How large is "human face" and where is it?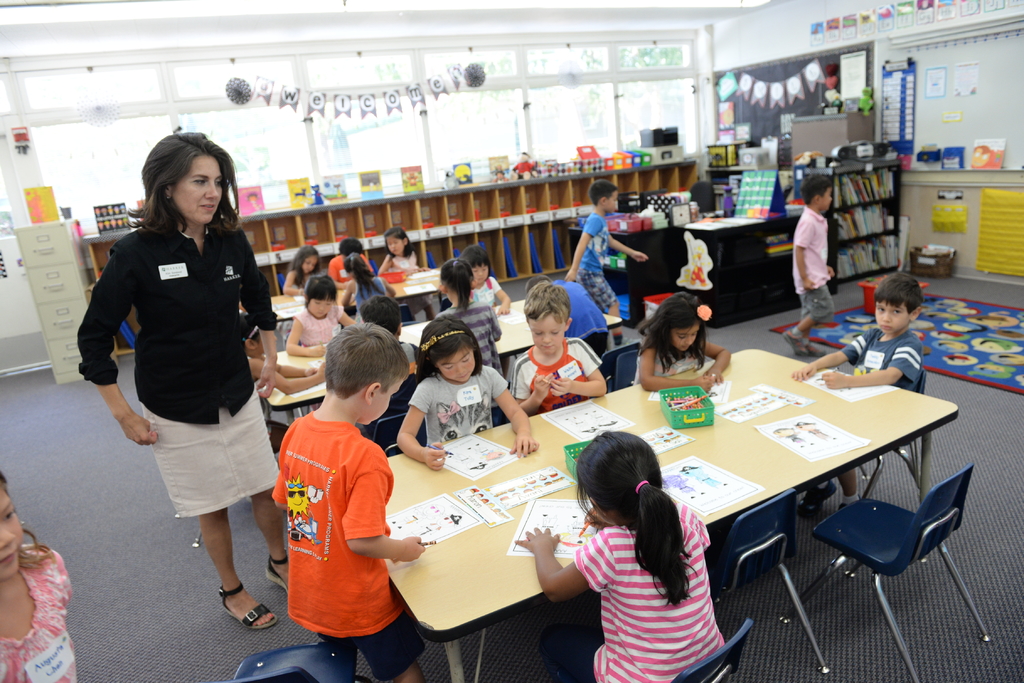
Bounding box: box(309, 298, 332, 320).
